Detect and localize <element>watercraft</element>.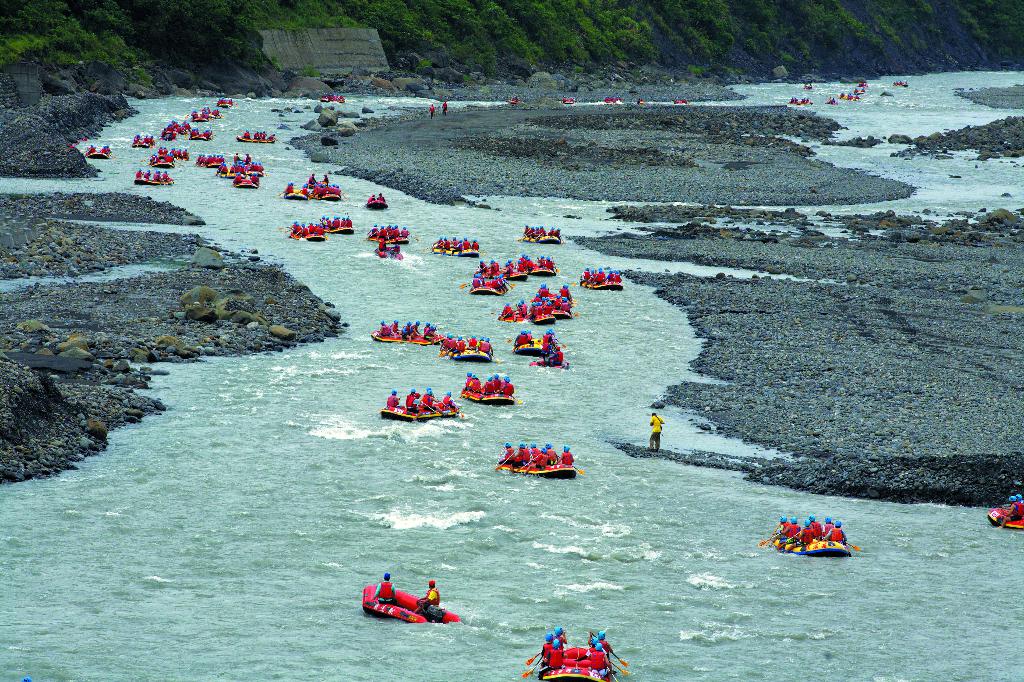
Localized at crop(857, 86, 868, 93).
